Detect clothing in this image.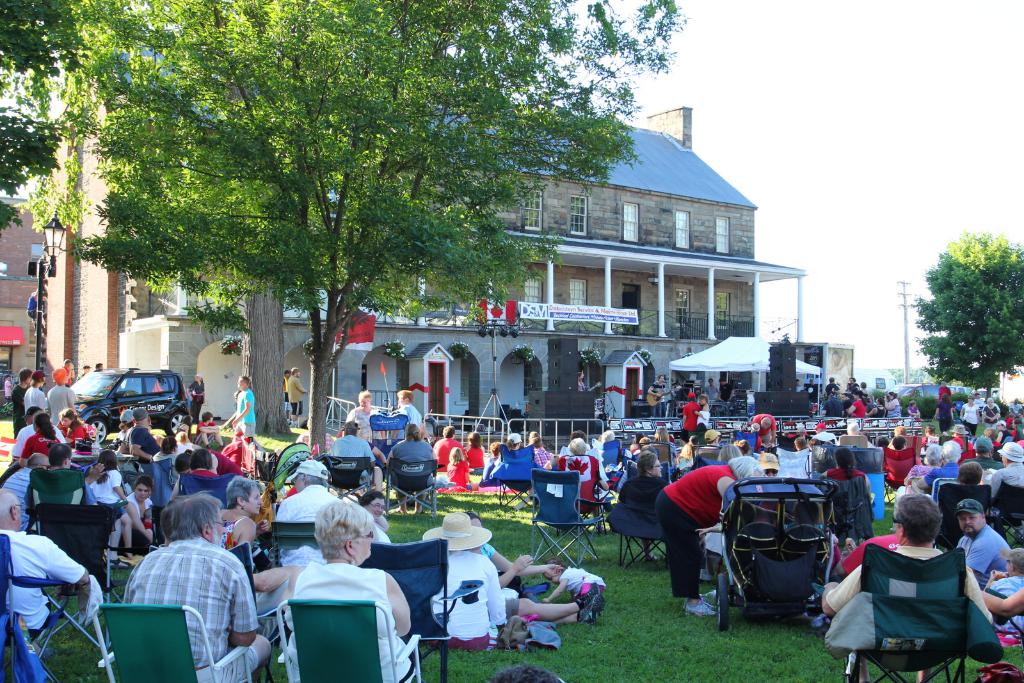
Detection: <region>889, 462, 941, 519</region>.
